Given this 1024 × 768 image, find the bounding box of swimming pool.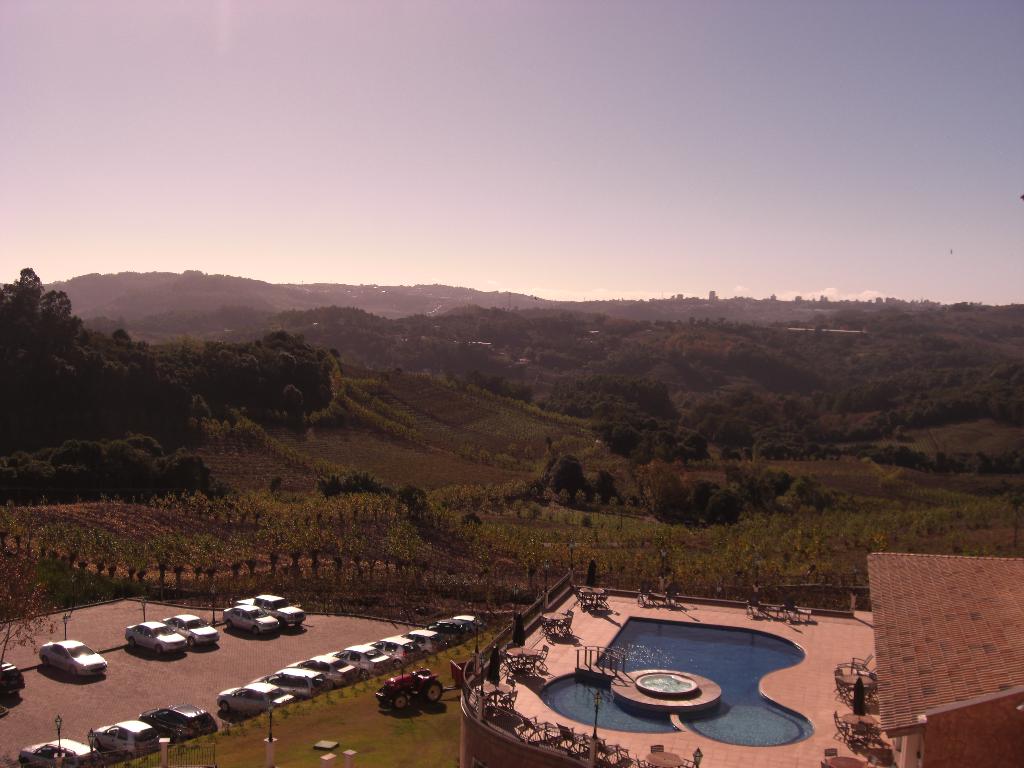
region(595, 621, 818, 749).
